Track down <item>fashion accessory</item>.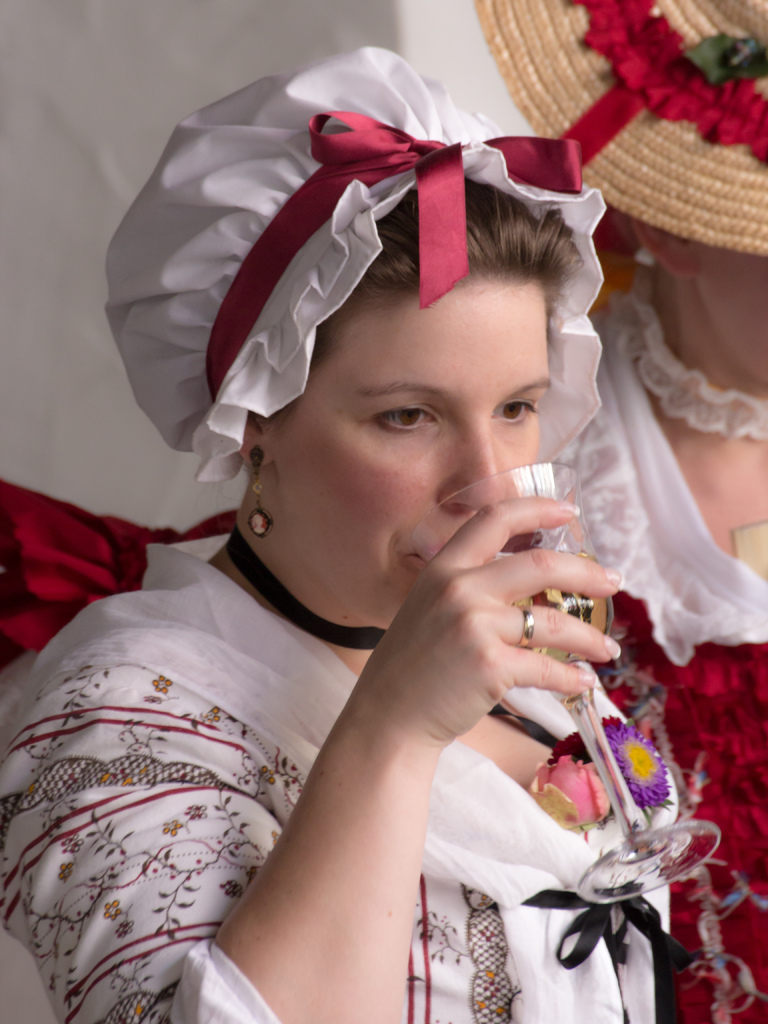
Tracked to 216/526/385/652.
